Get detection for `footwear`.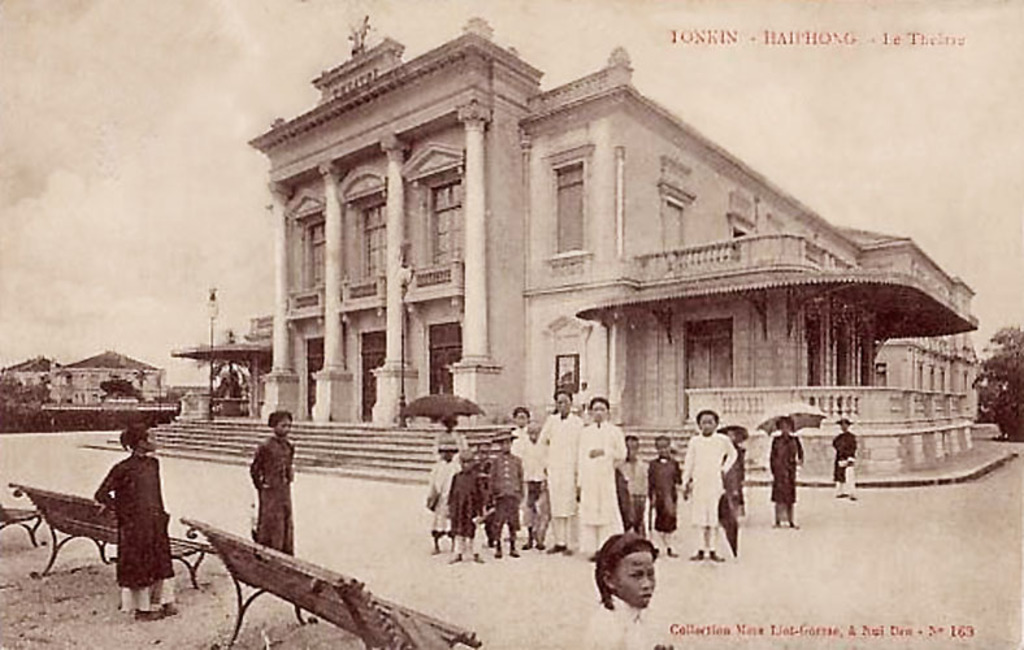
Detection: box(695, 543, 707, 556).
